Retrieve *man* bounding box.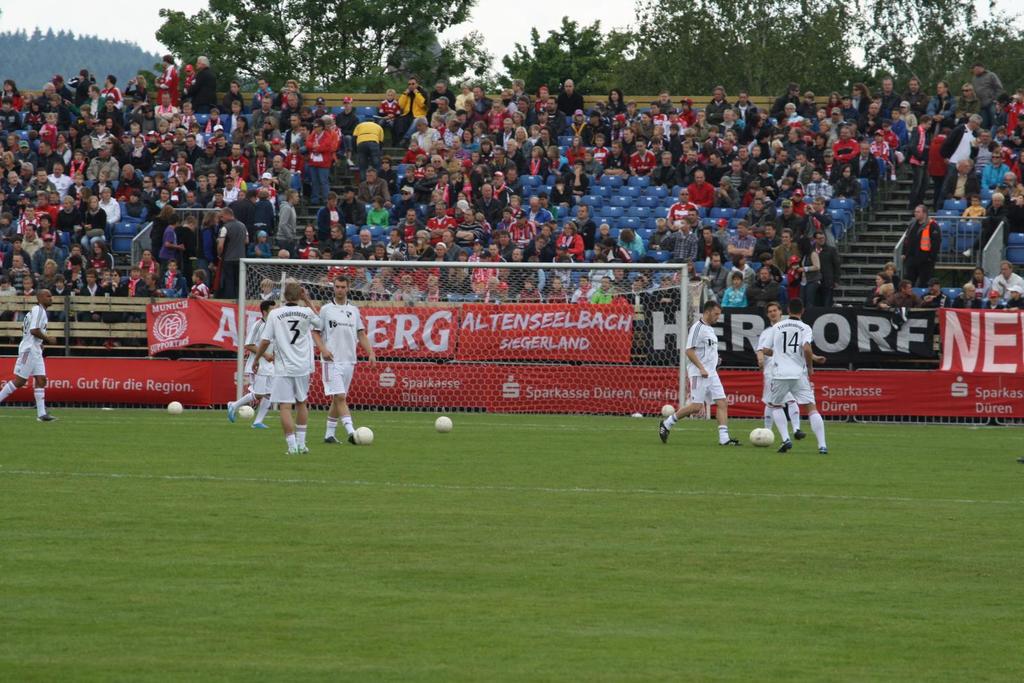
Bounding box: [664, 186, 696, 229].
